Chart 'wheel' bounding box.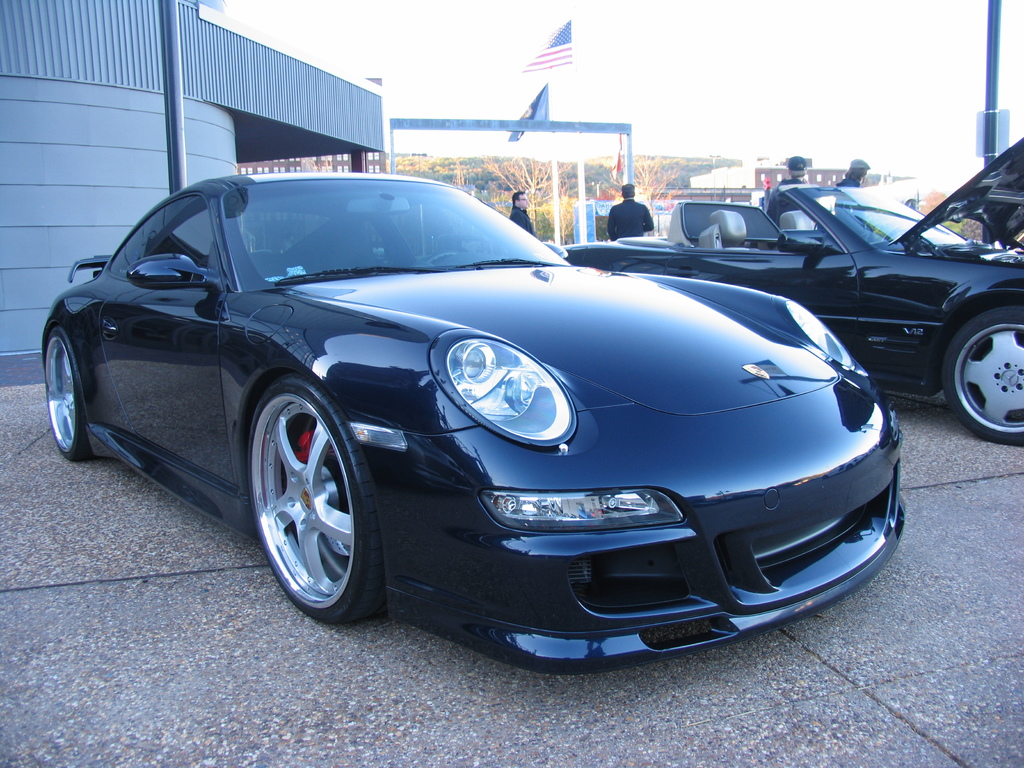
Charted: <region>932, 302, 1023, 451</region>.
